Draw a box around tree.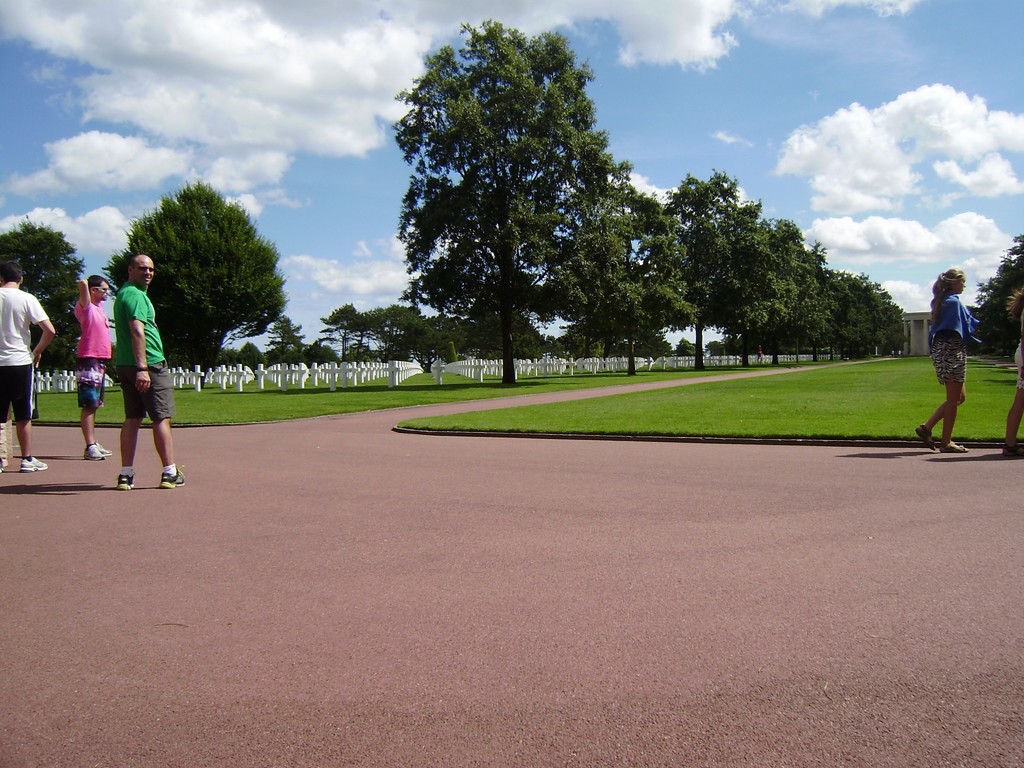
l=263, t=309, r=305, b=367.
